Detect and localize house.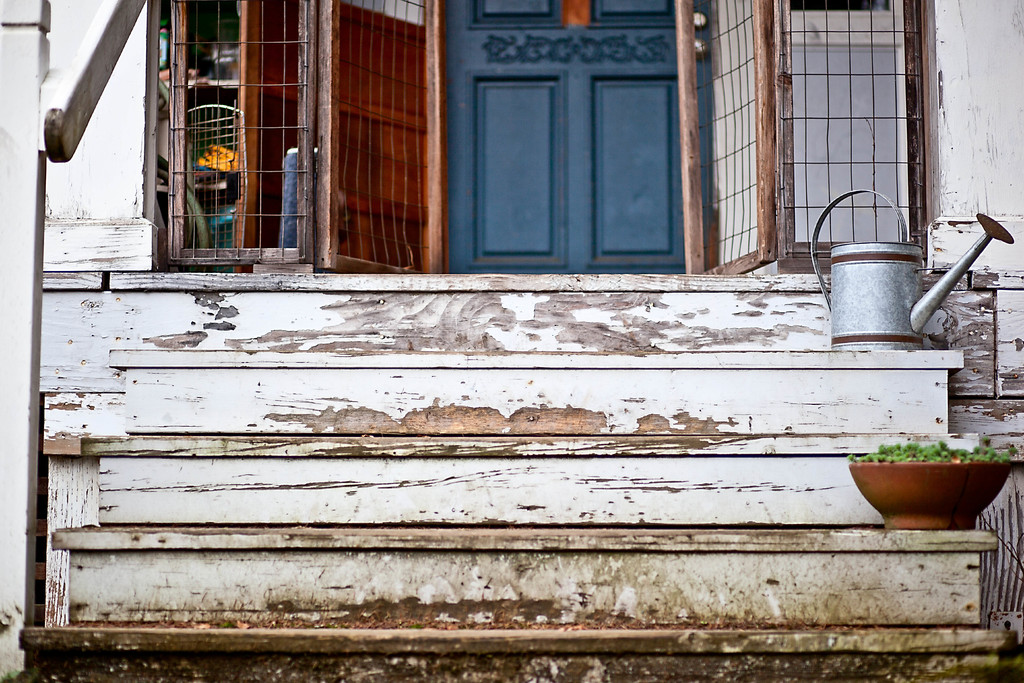
Localized at (0, 0, 1023, 681).
